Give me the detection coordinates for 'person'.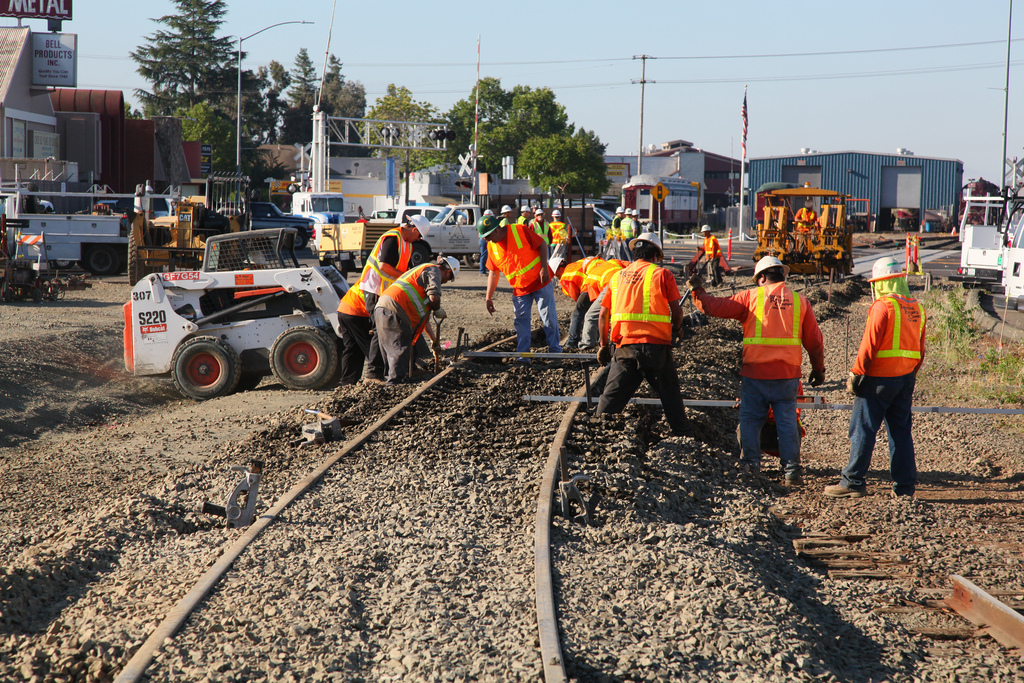
690 252 827 481.
